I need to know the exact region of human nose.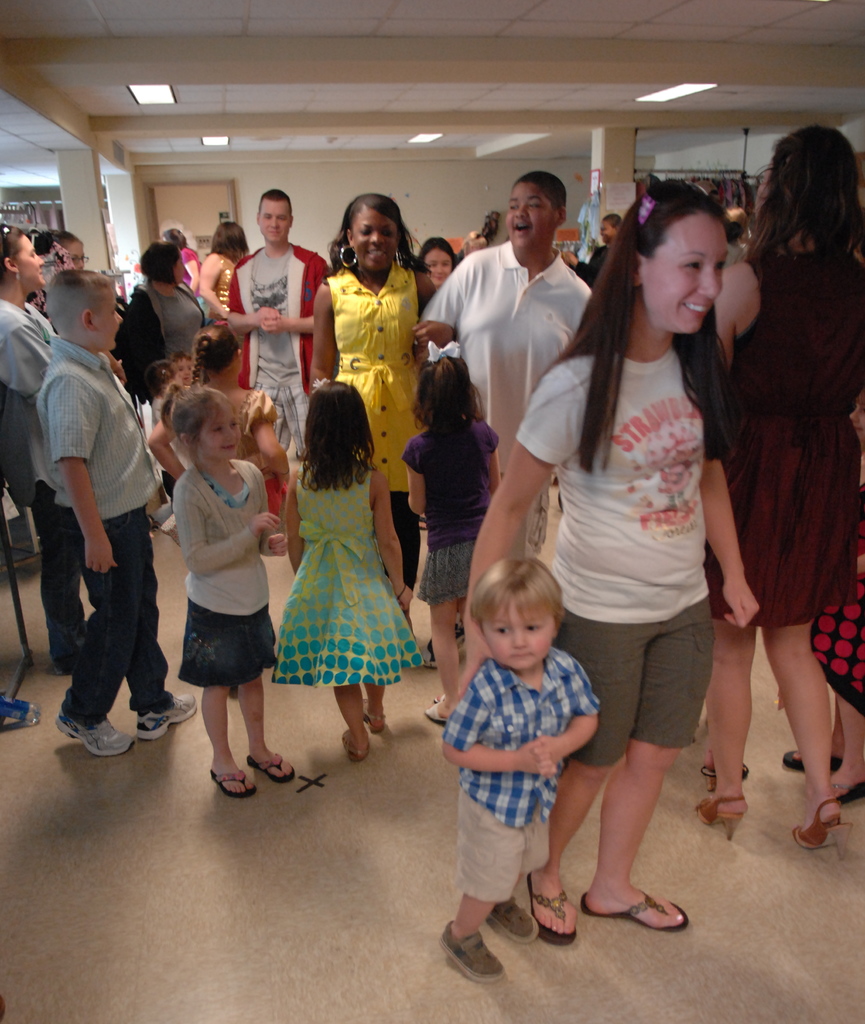
Region: [513,624,529,650].
